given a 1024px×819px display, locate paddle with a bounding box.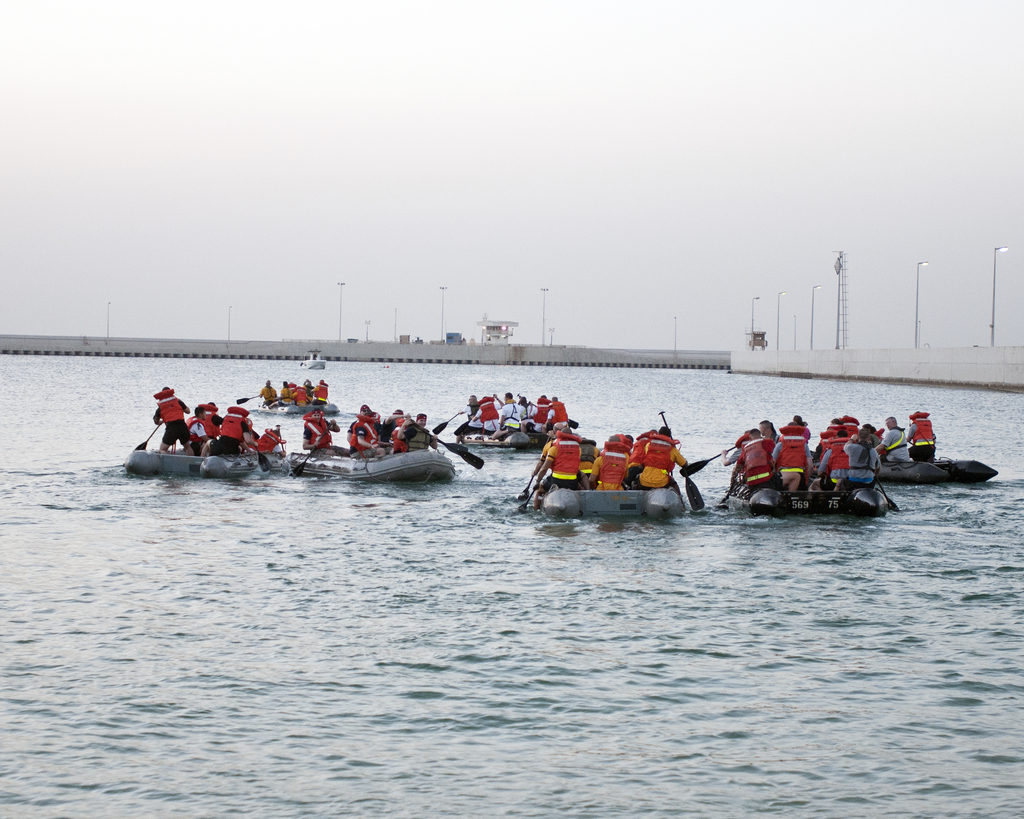
Located: box=[253, 443, 270, 471].
